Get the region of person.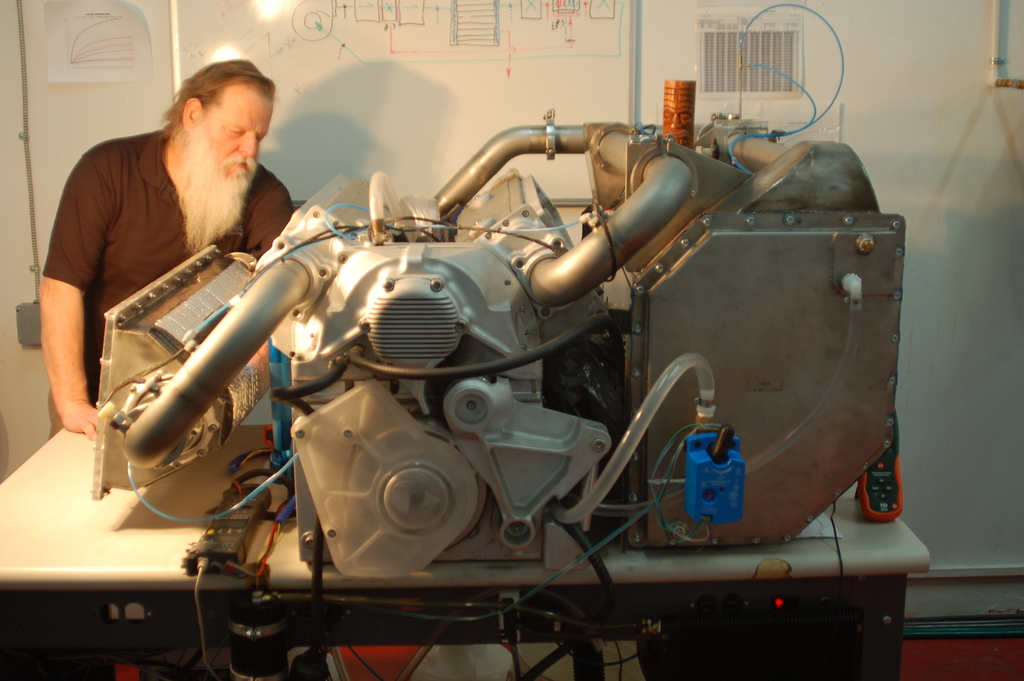
{"x1": 29, "y1": 53, "x2": 300, "y2": 445}.
